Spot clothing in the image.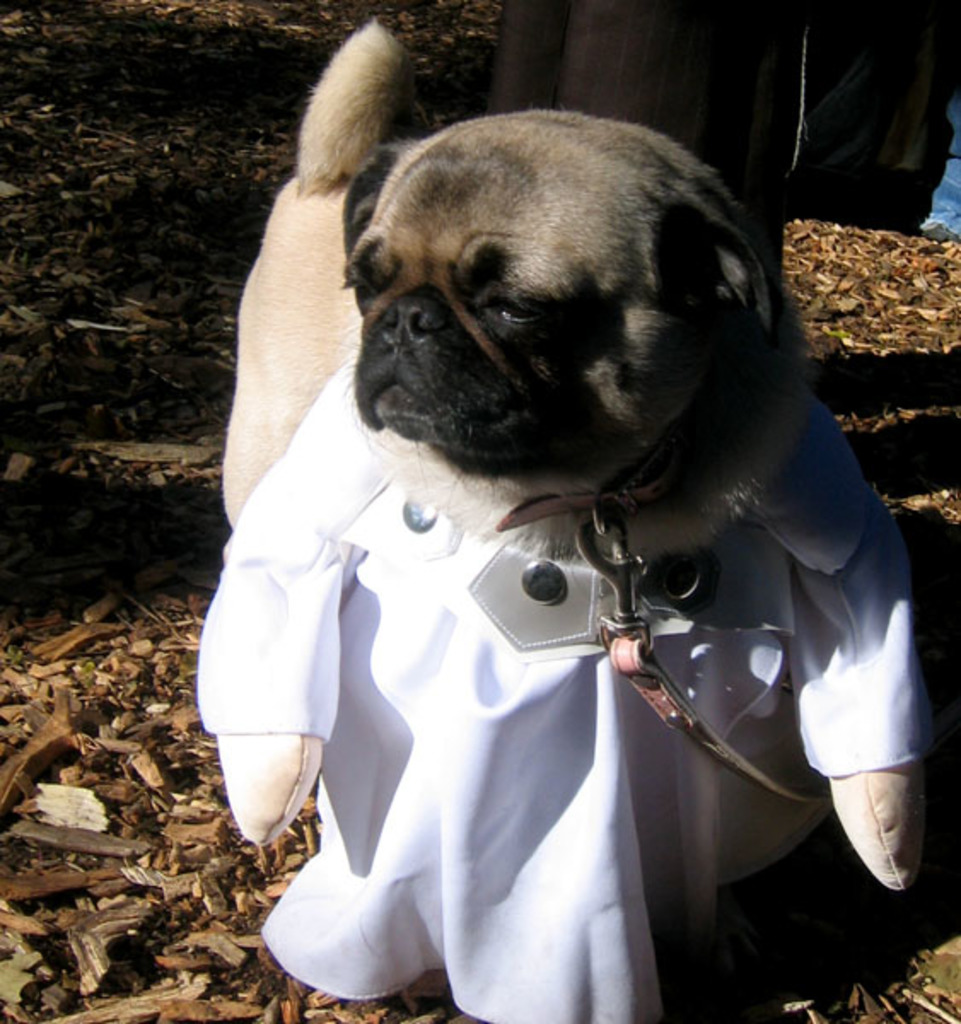
clothing found at bbox=[241, 263, 908, 954].
